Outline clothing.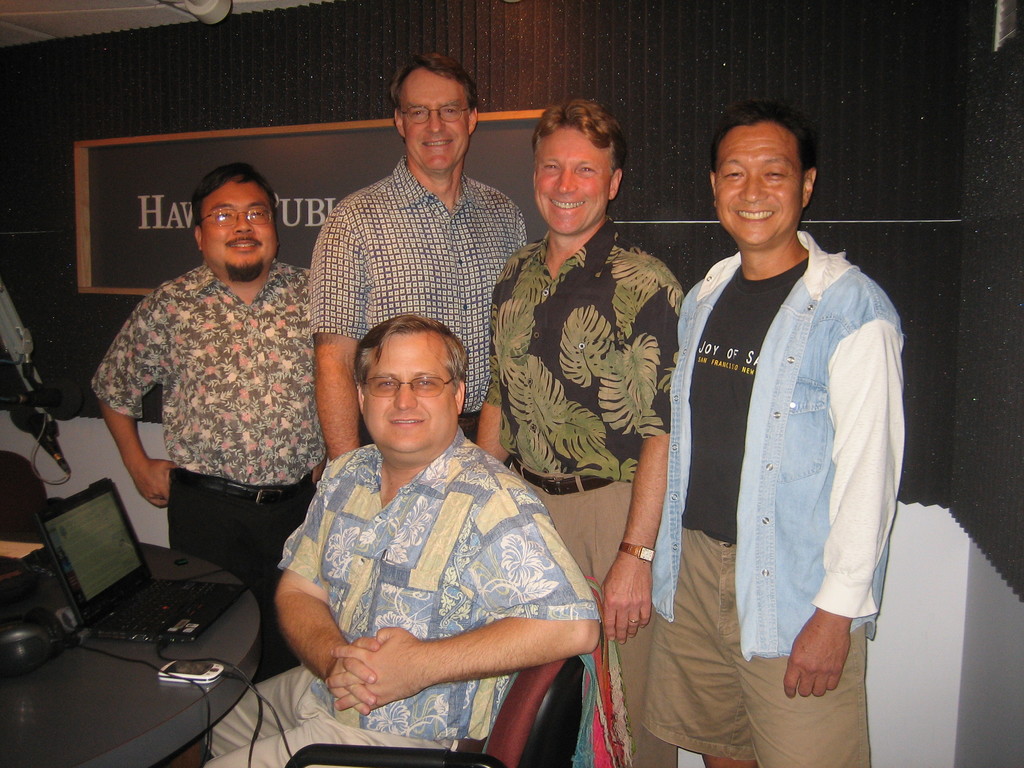
Outline: {"left": 632, "top": 177, "right": 913, "bottom": 744}.
